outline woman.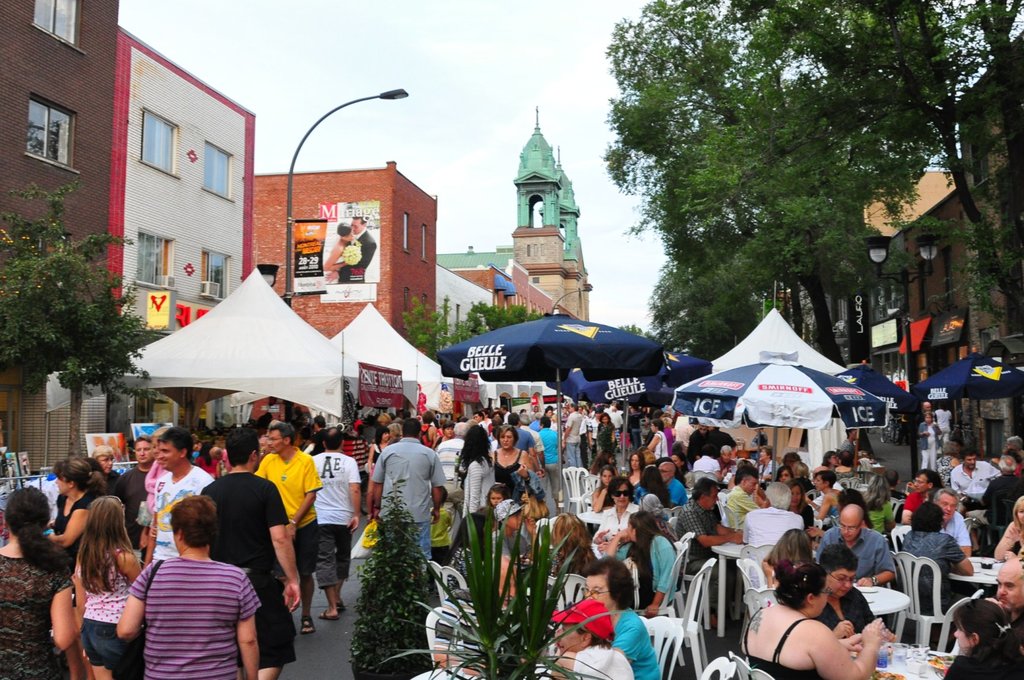
Outline: 834, 449, 859, 482.
